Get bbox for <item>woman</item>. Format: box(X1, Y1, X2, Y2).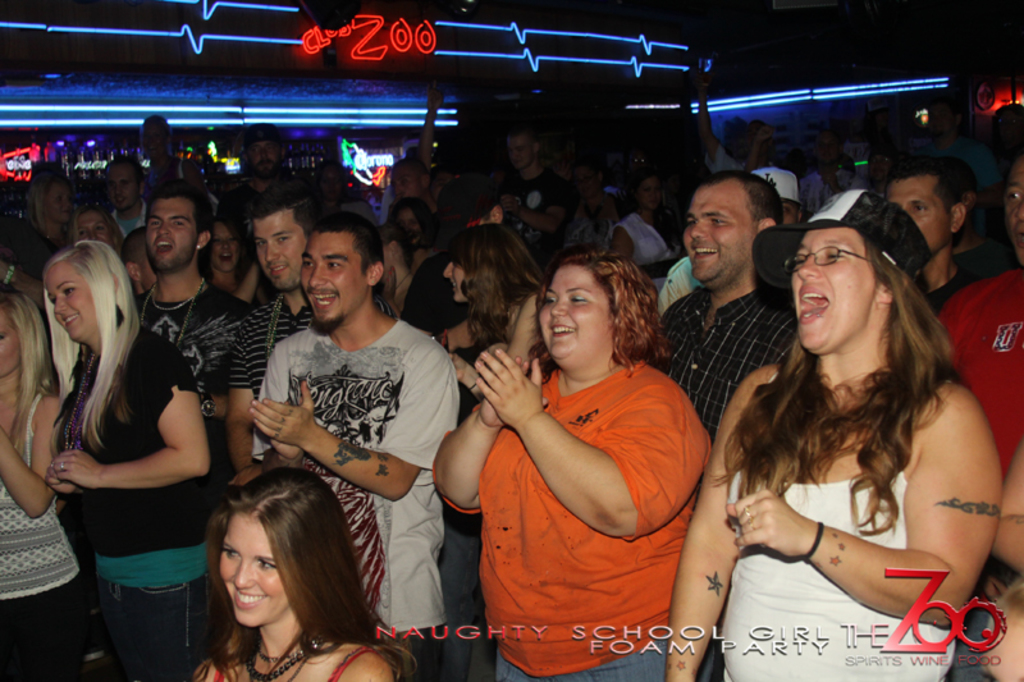
box(431, 252, 719, 681).
